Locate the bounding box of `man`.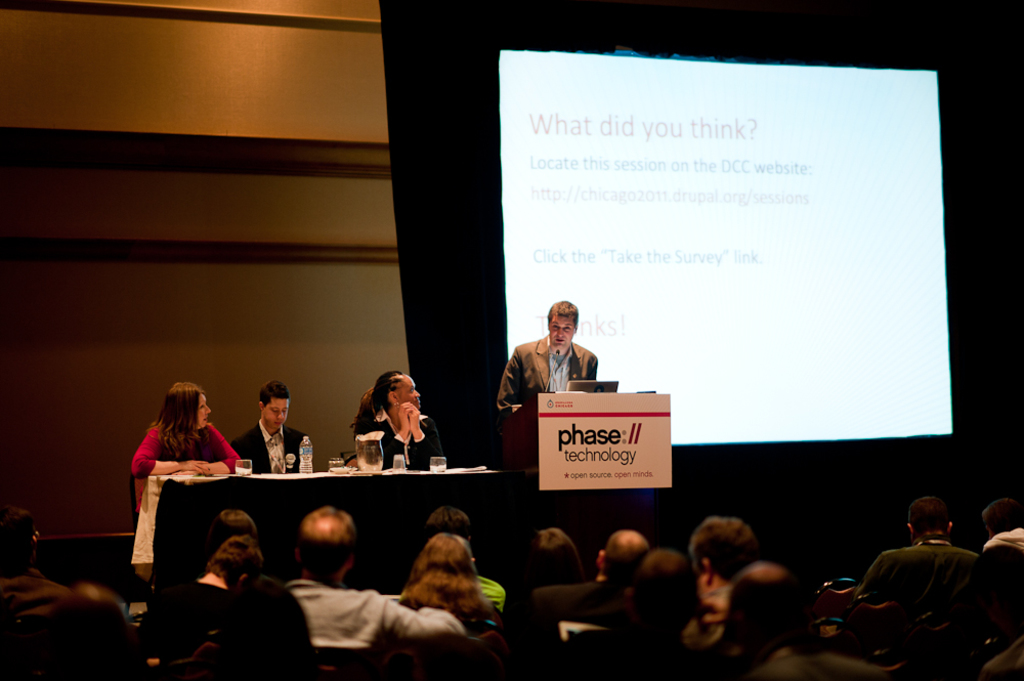
Bounding box: (left=0, top=504, right=67, bottom=680).
